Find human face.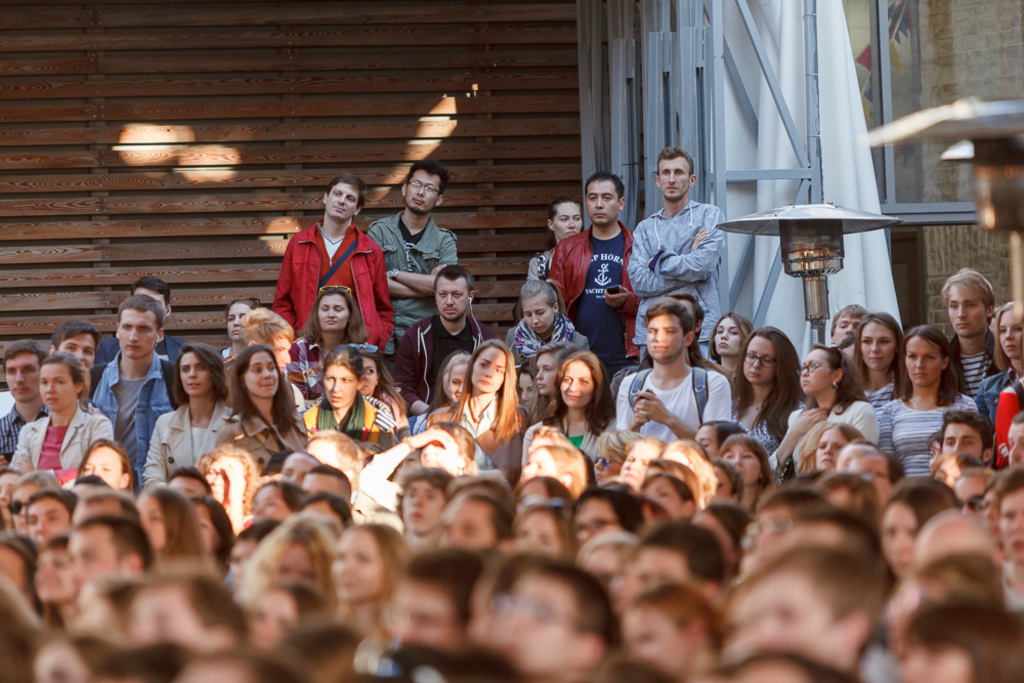
region(5, 357, 38, 402).
